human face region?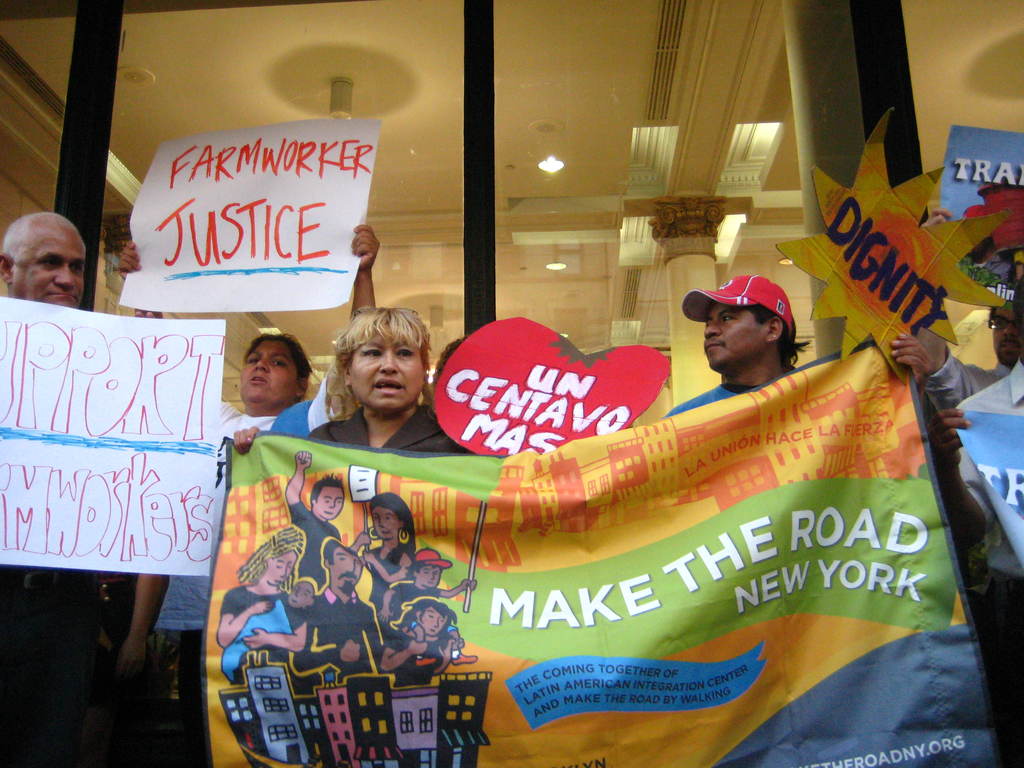
bbox(313, 484, 344, 515)
